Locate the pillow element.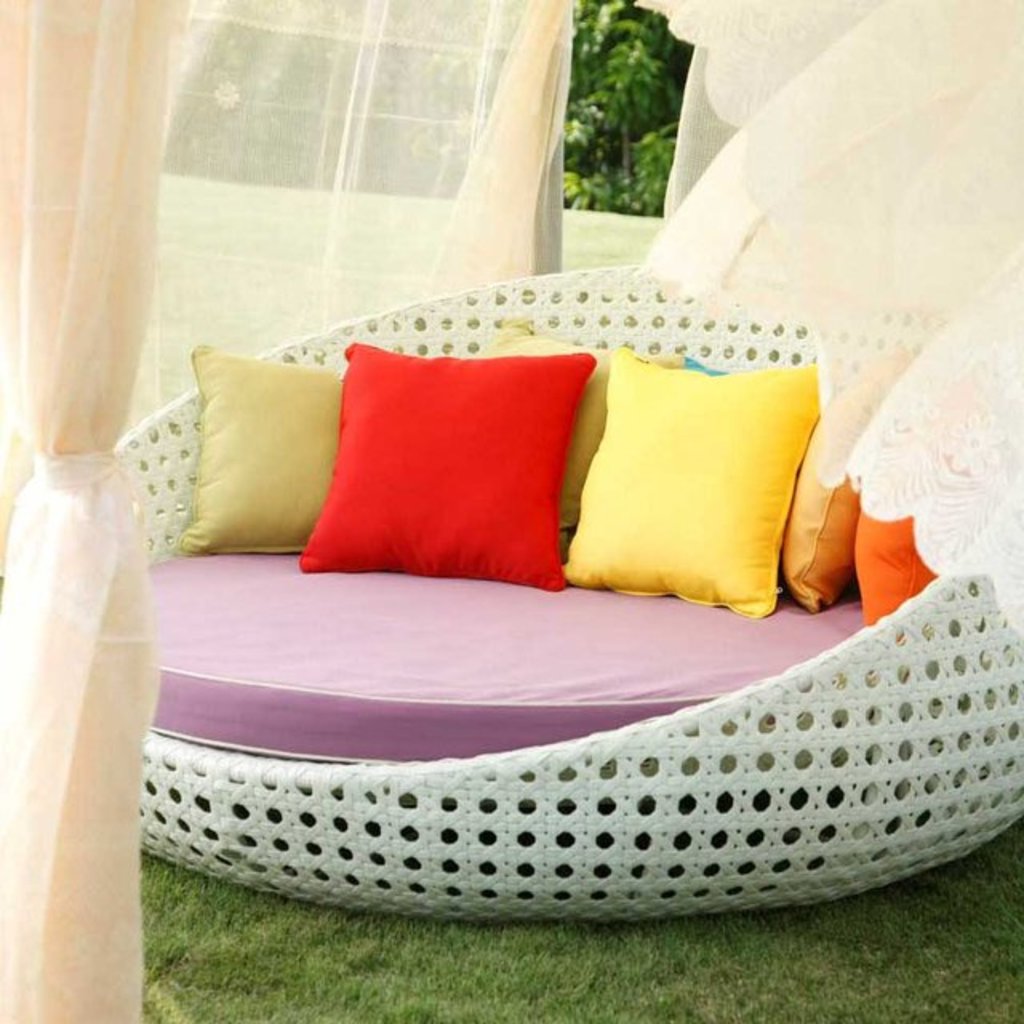
Element bbox: 558:355:806:619.
